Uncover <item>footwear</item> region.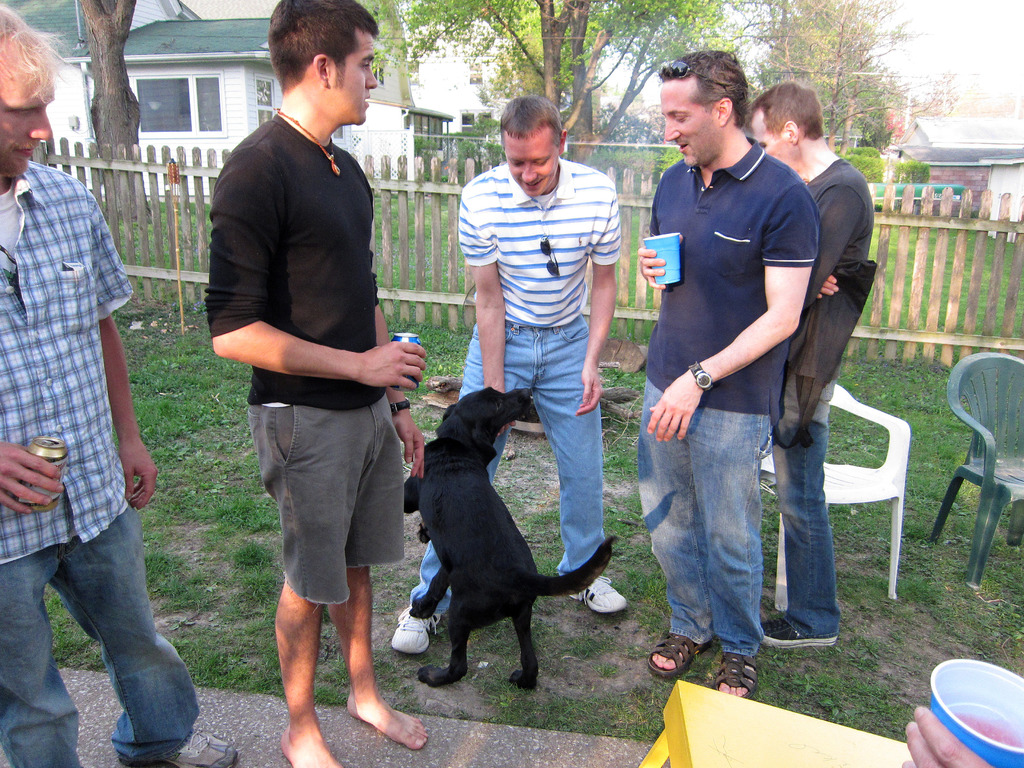
Uncovered: pyautogui.locateOnScreen(112, 729, 239, 767).
